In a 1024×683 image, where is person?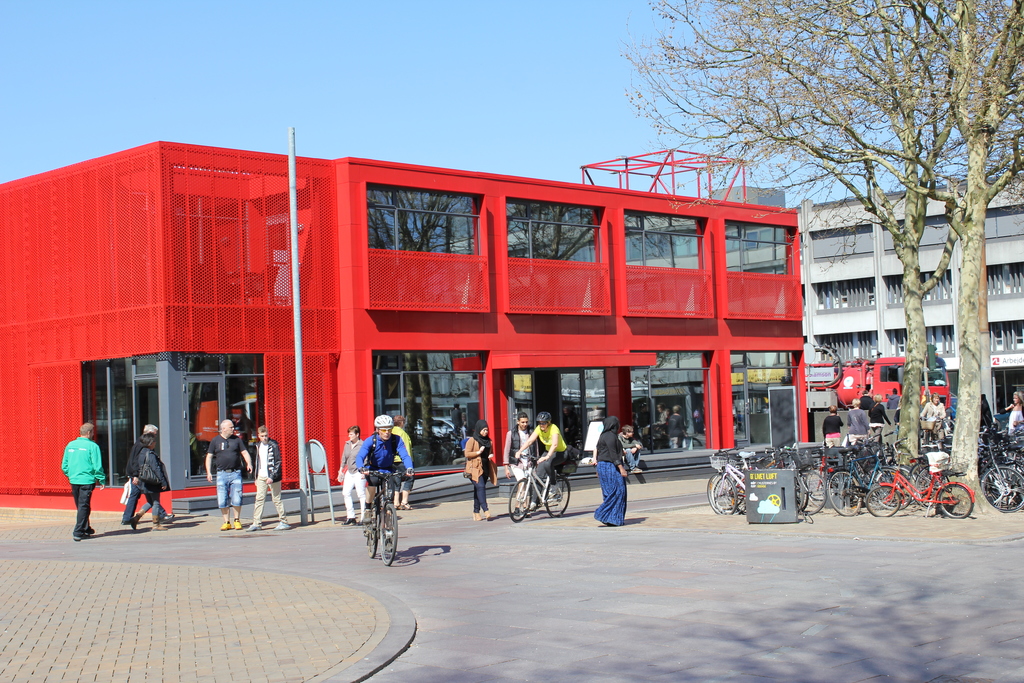
detection(1001, 397, 1017, 416).
